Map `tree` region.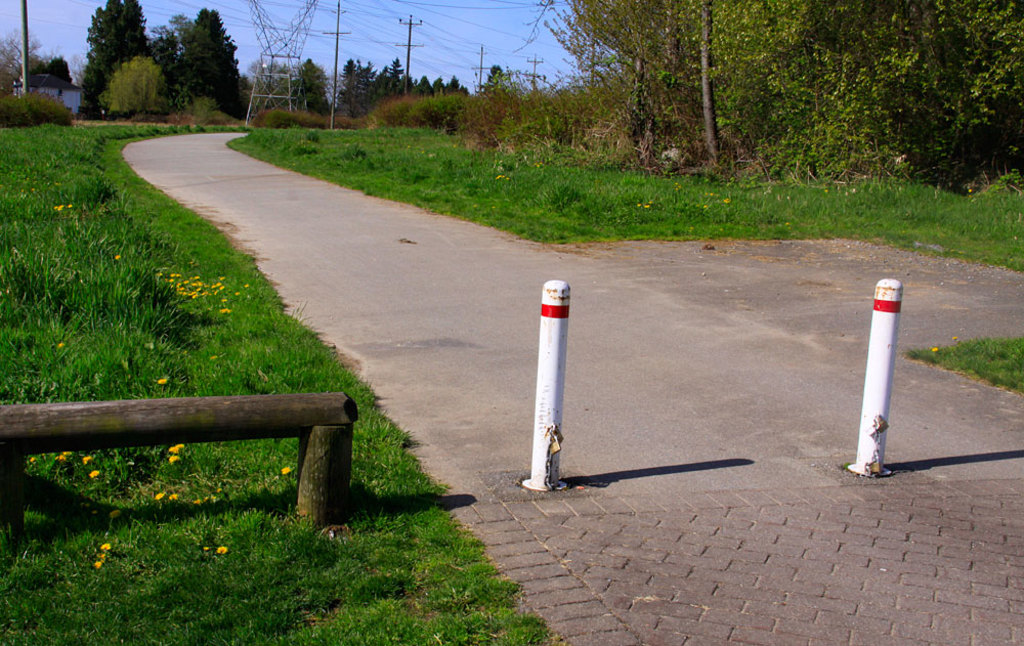
Mapped to <bbox>294, 44, 334, 112</bbox>.
